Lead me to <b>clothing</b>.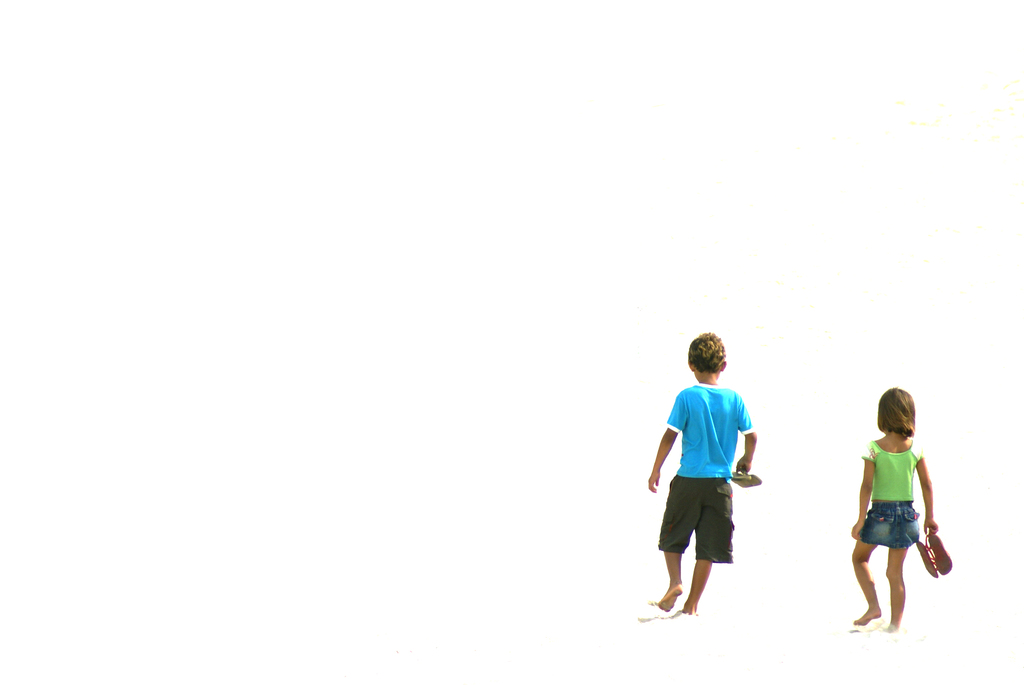
Lead to Rect(659, 382, 755, 563).
